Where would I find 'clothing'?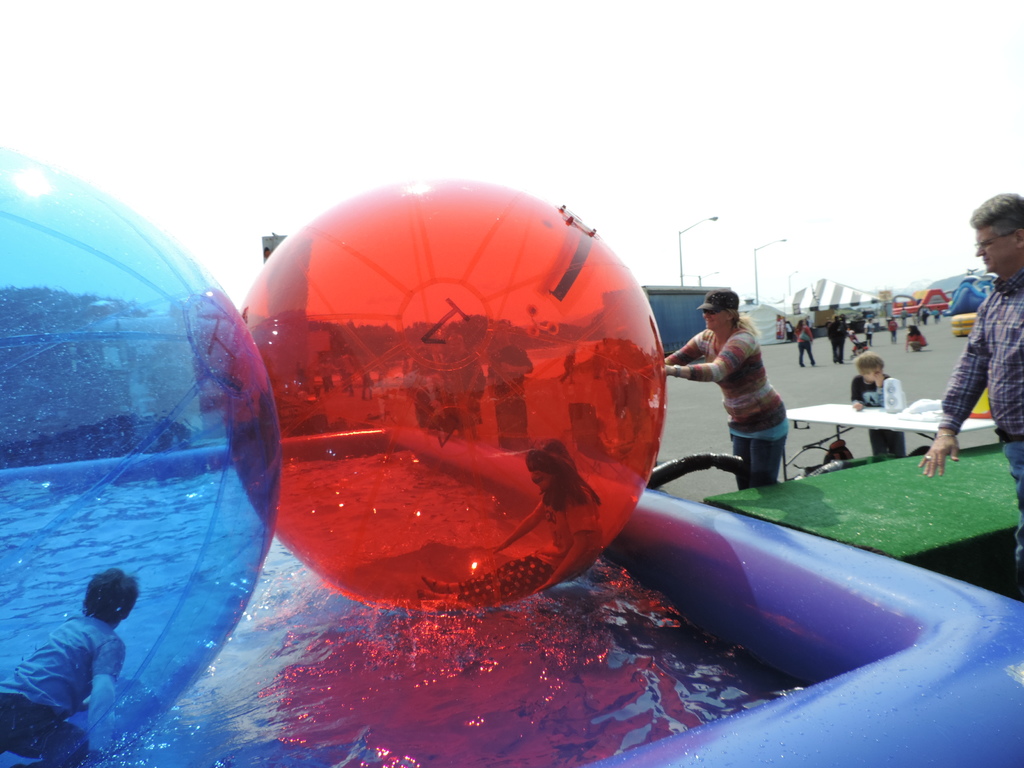
At region(341, 358, 356, 385).
